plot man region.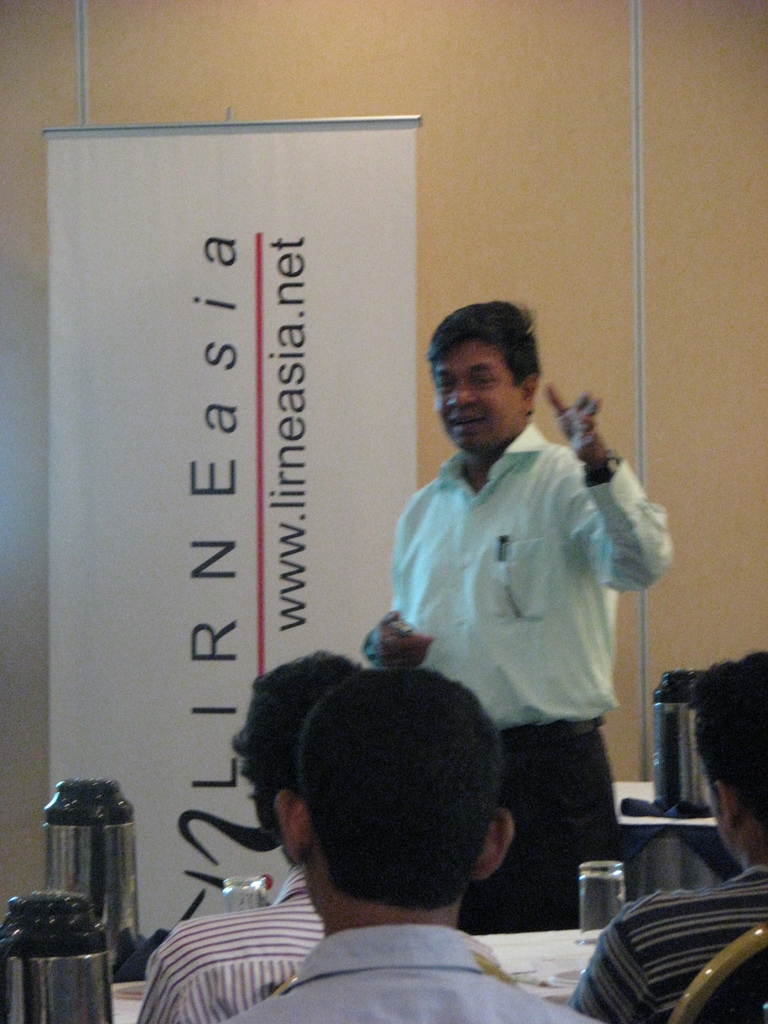
Plotted at rect(230, 669, 601, 1023).
